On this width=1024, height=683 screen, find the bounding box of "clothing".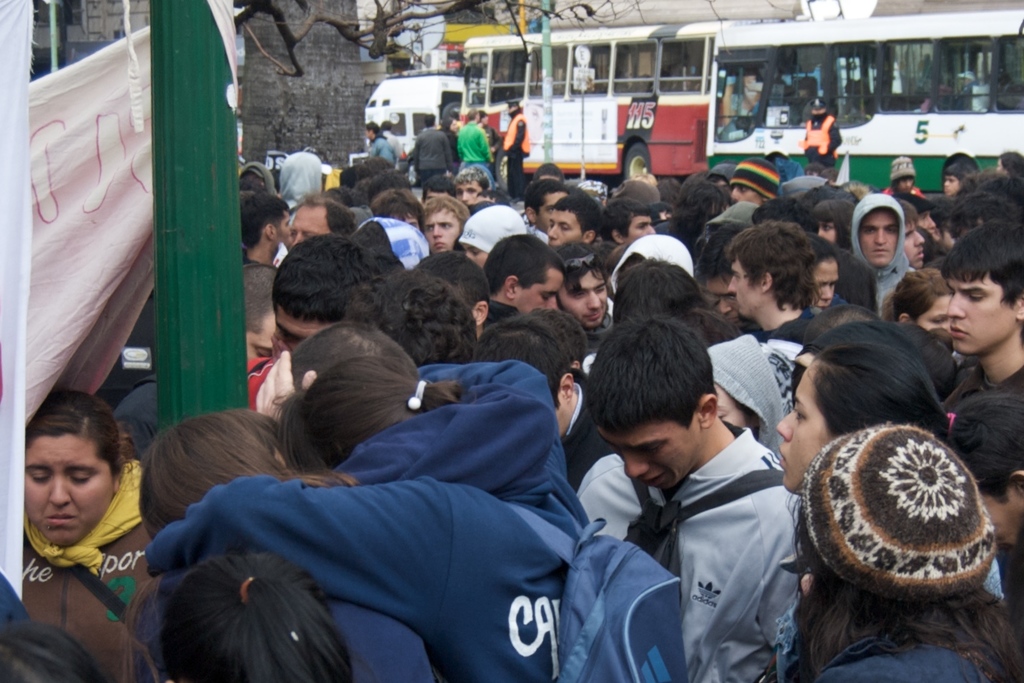
Bounding box: bbox=(496, 105, 528, 188).
